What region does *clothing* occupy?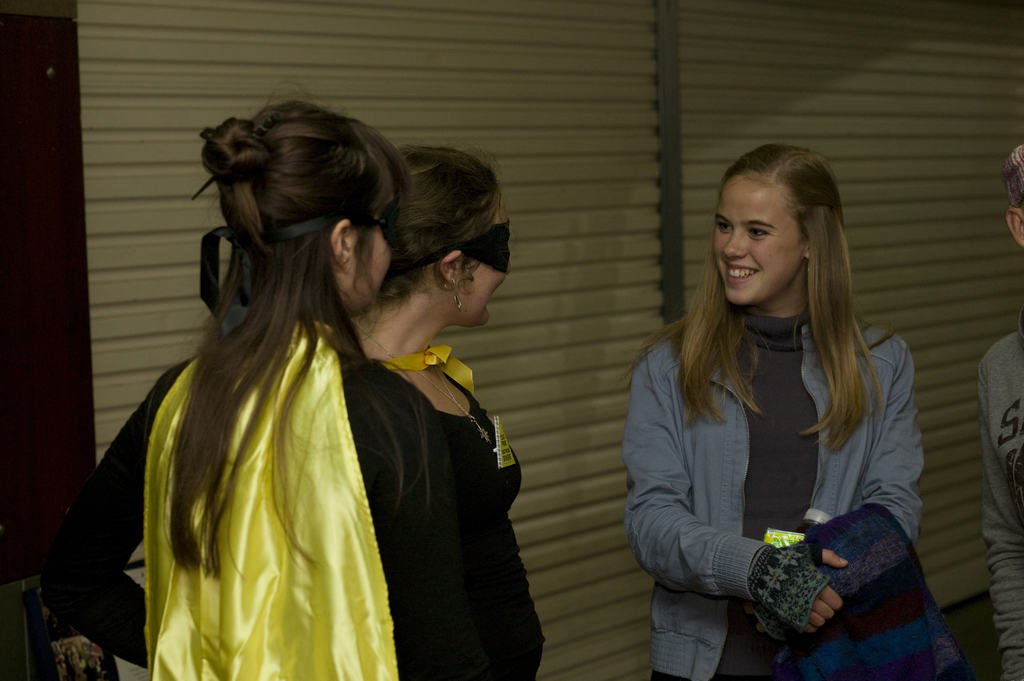
bbox=(976, 308, 1023, 680).
